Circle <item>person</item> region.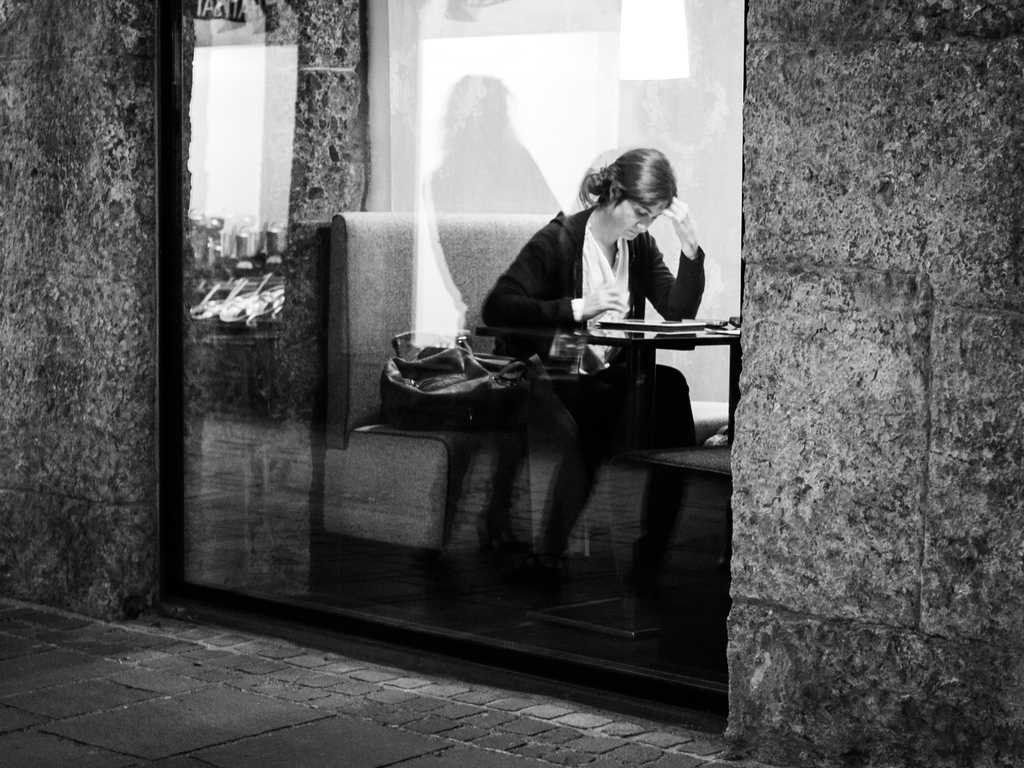
Region: locate(472, 134, 710, 542).
